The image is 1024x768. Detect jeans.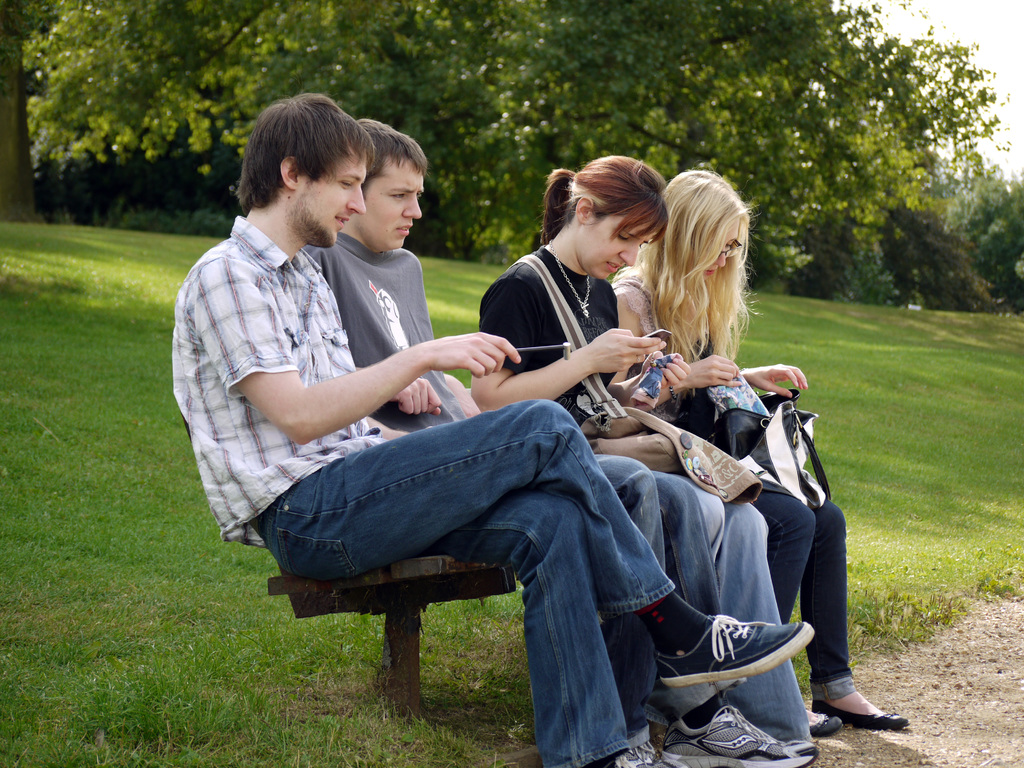
Detection: <region>242, 405, 735, 730</region>.
